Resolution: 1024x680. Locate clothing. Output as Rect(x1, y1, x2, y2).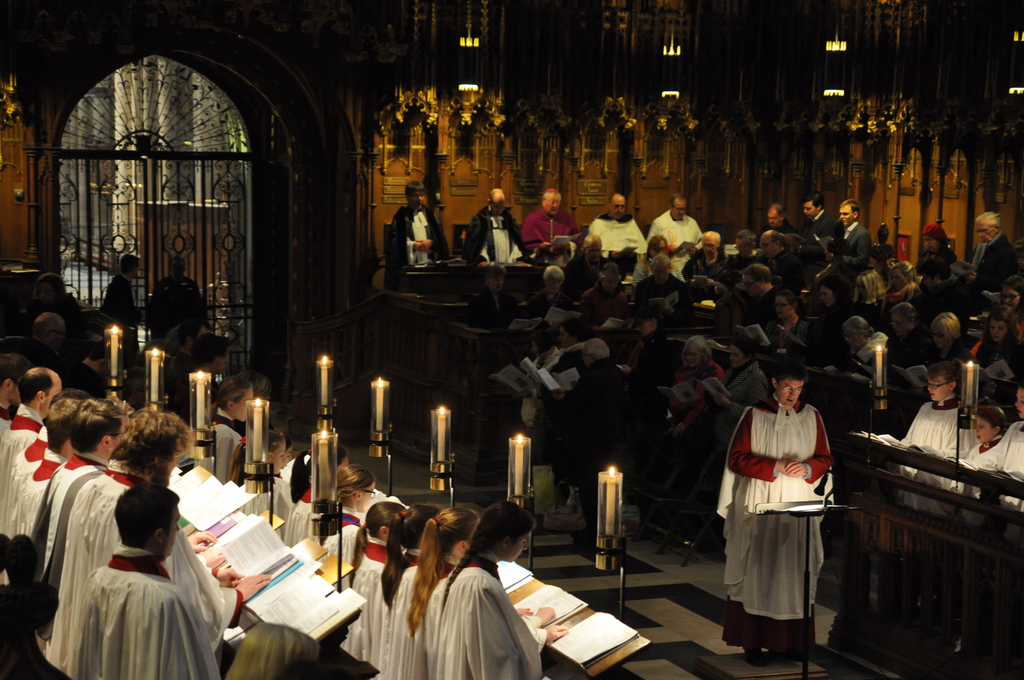
Rect(803, 206, 838, 247).
